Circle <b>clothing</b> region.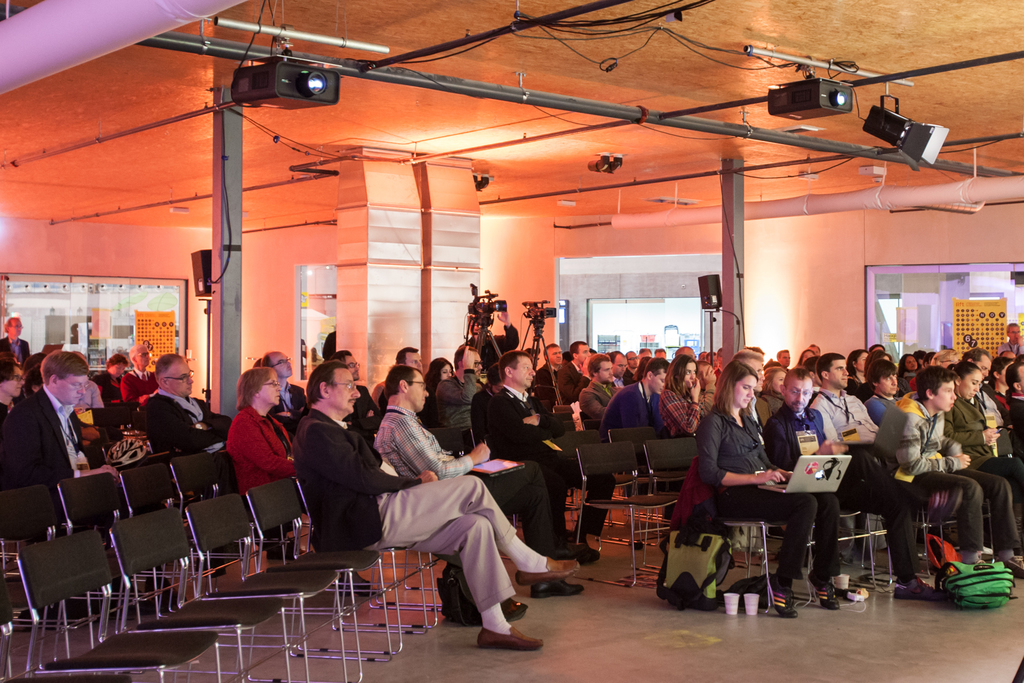
Region: crop(716, 494, 864, 579).
